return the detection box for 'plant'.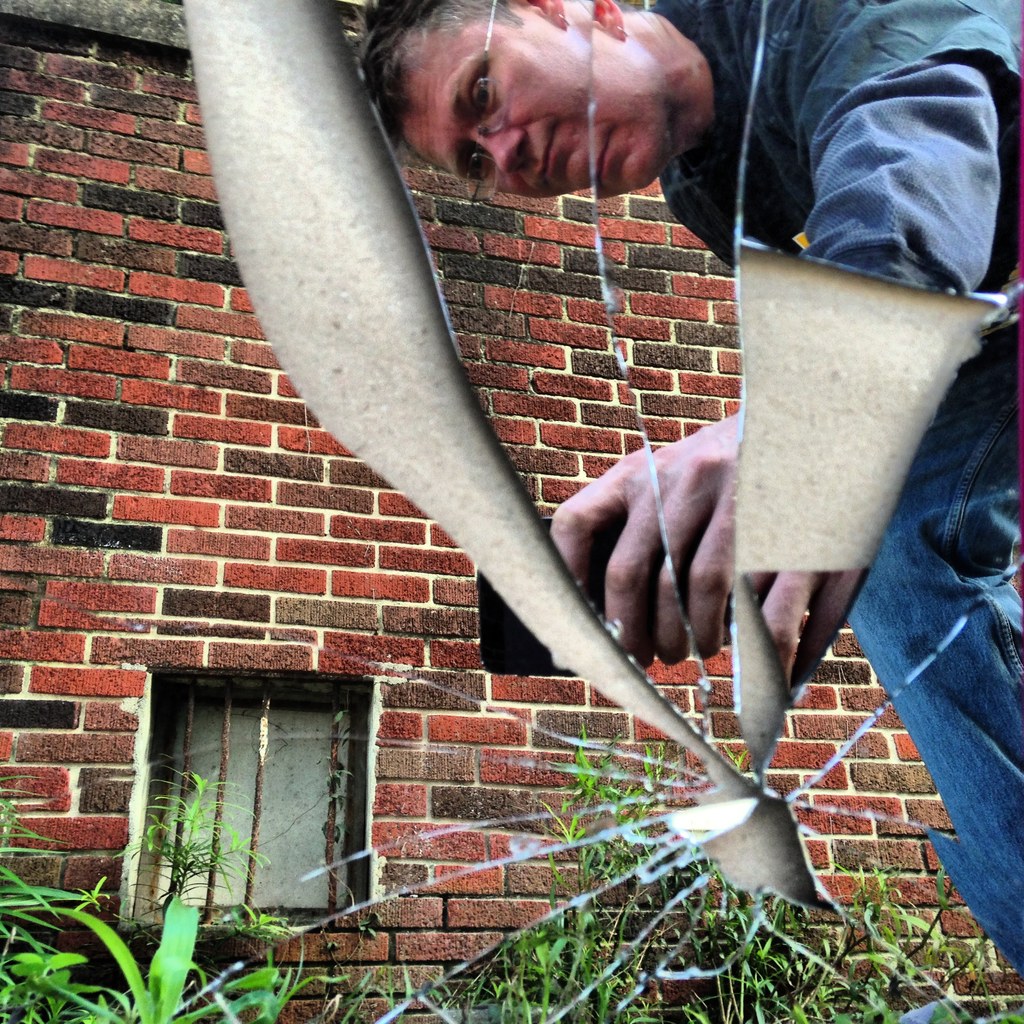
l=0, t=753, r=330, b=1023.
